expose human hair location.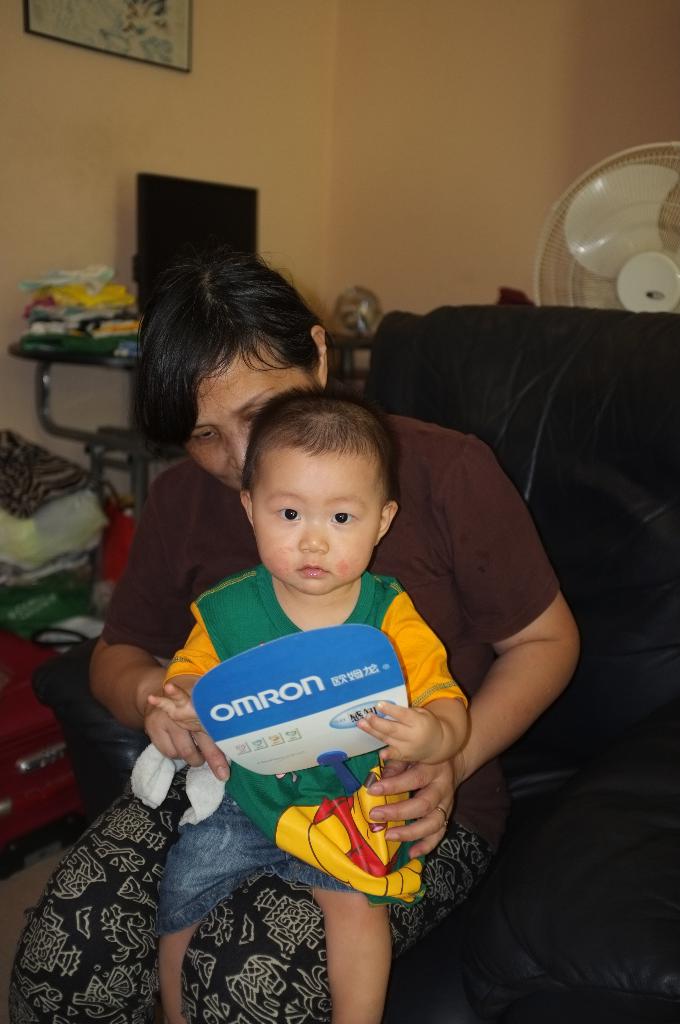
Exposed at [231,382,402,495].
